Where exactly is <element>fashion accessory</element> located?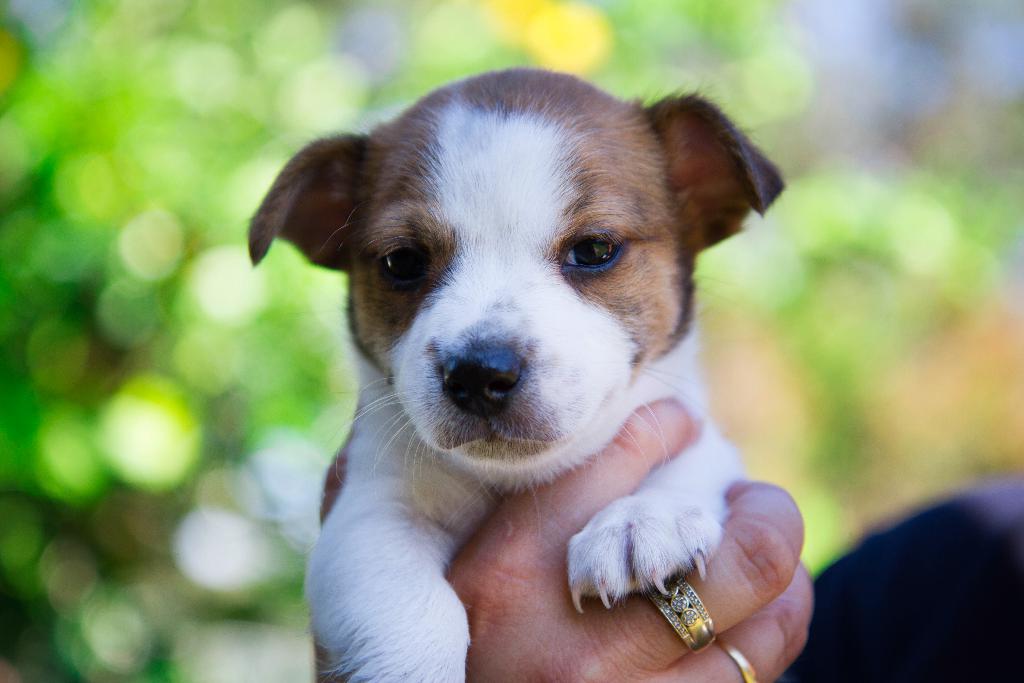
Its bounding box is {"left": 709, "top": 638, "right": 759, "bottom": 679}.
